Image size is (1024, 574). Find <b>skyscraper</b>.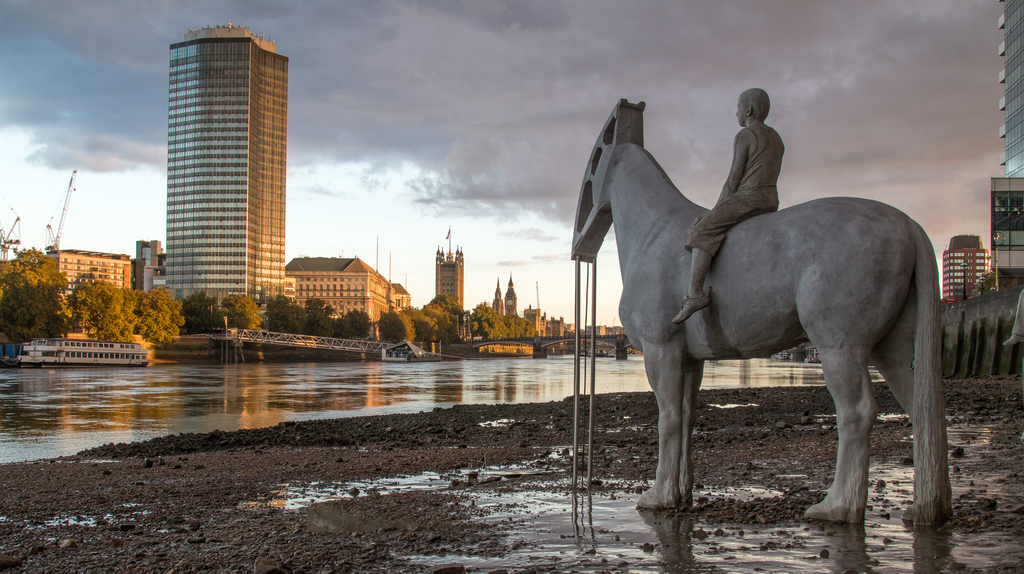
<region>164, 22, 289, 319</region>.
